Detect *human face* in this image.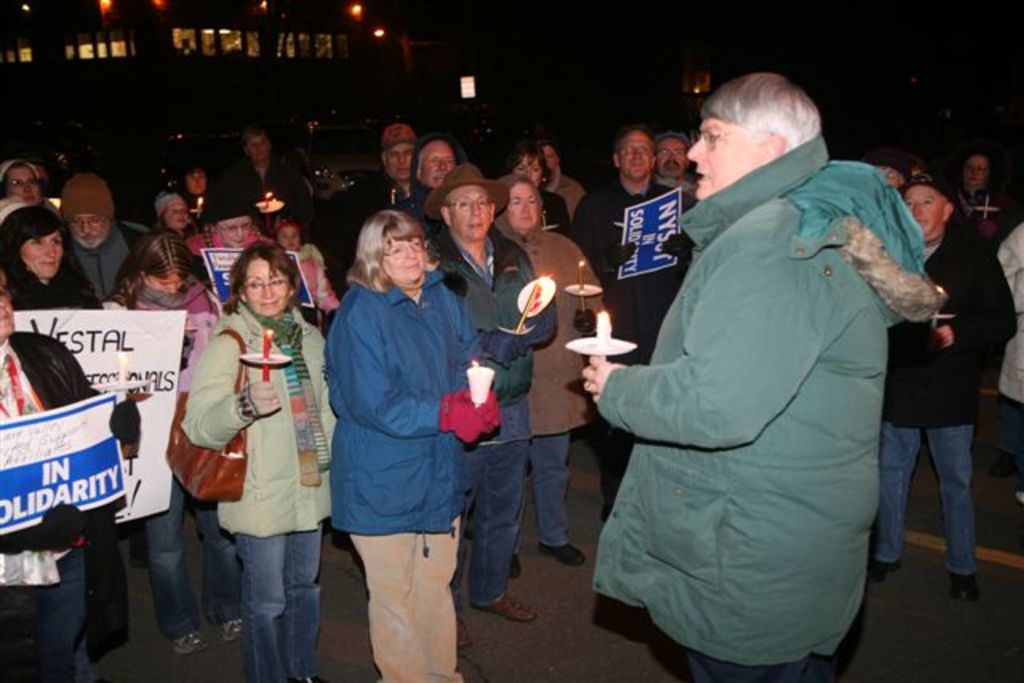
Detection: 245/258/294/320.
